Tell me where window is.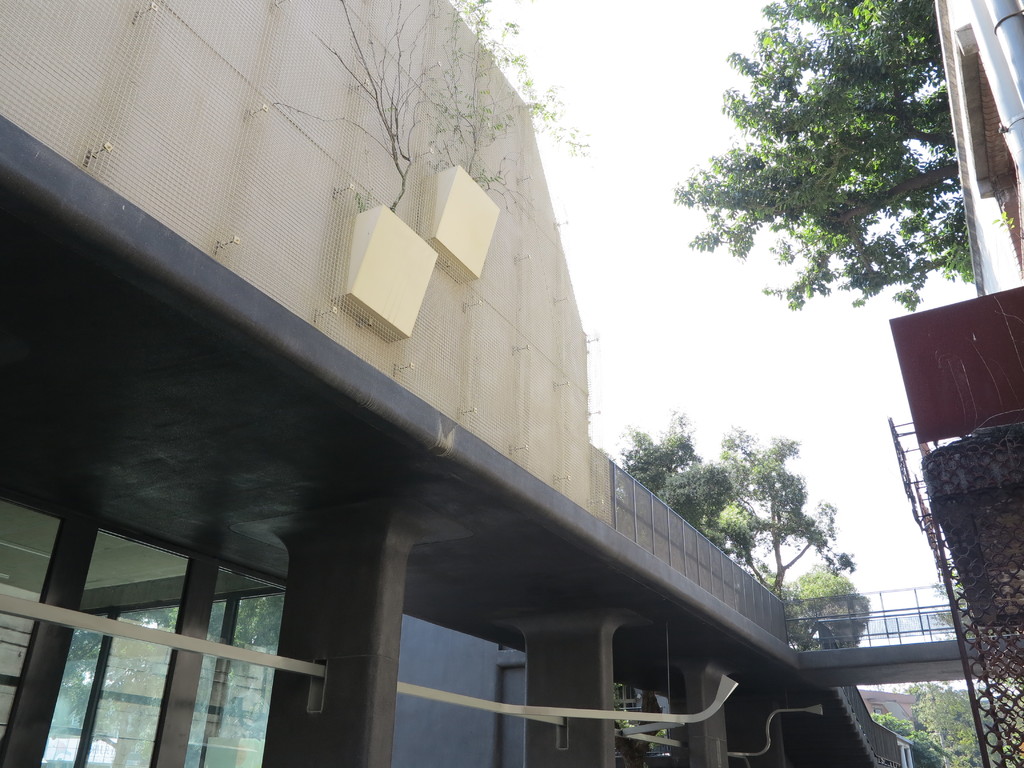
window is at [x1=17, y1=500, x2=337, y2=733].
